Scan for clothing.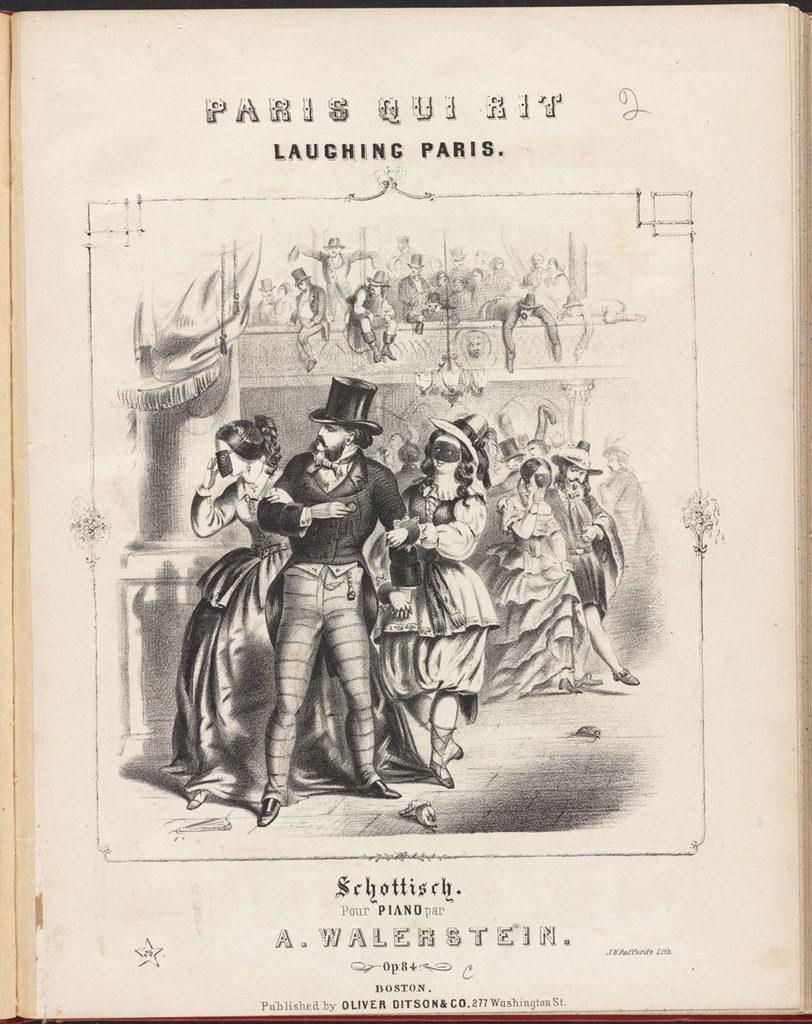
Scan result: <region>480, 492, 575, 704</region>.
